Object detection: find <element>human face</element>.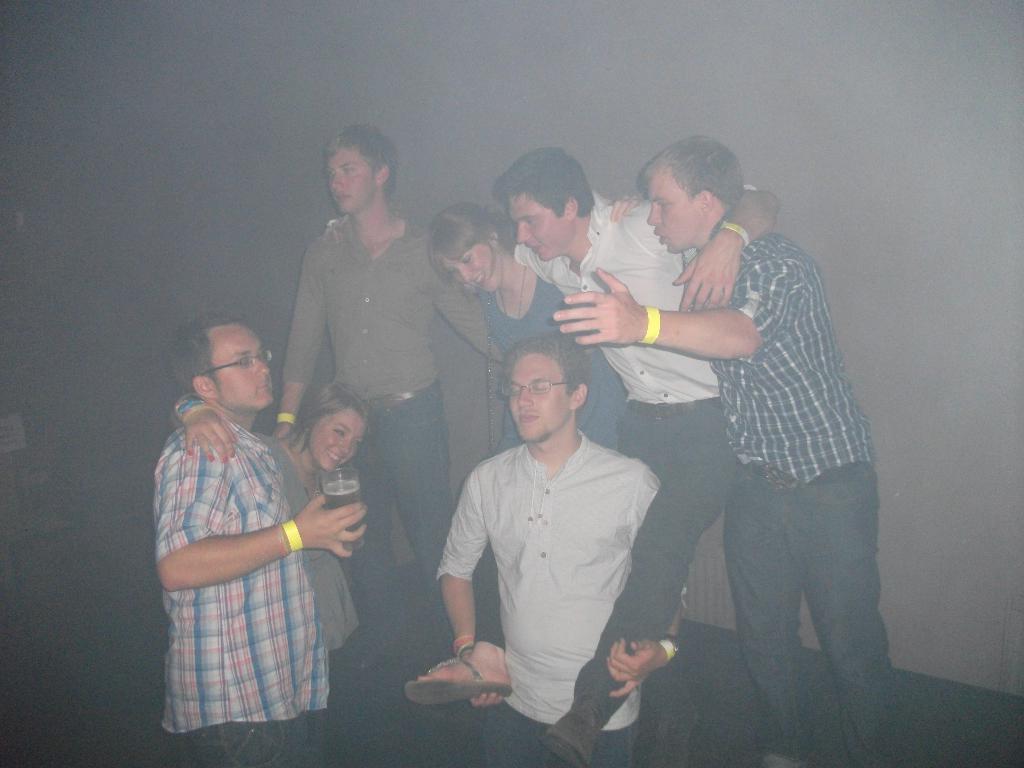
{"x1": 646, "y1": 170, "x2": 695, "y2": 260}.
